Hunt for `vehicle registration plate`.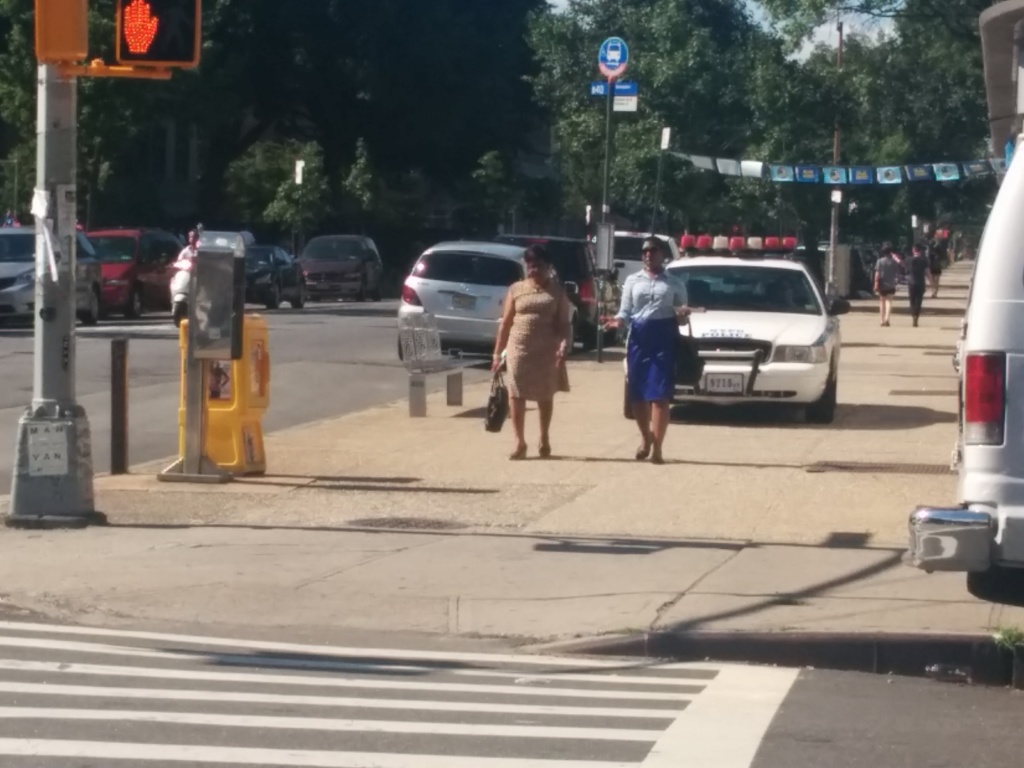
Hunted down at region(706, 376, 742, 395).
